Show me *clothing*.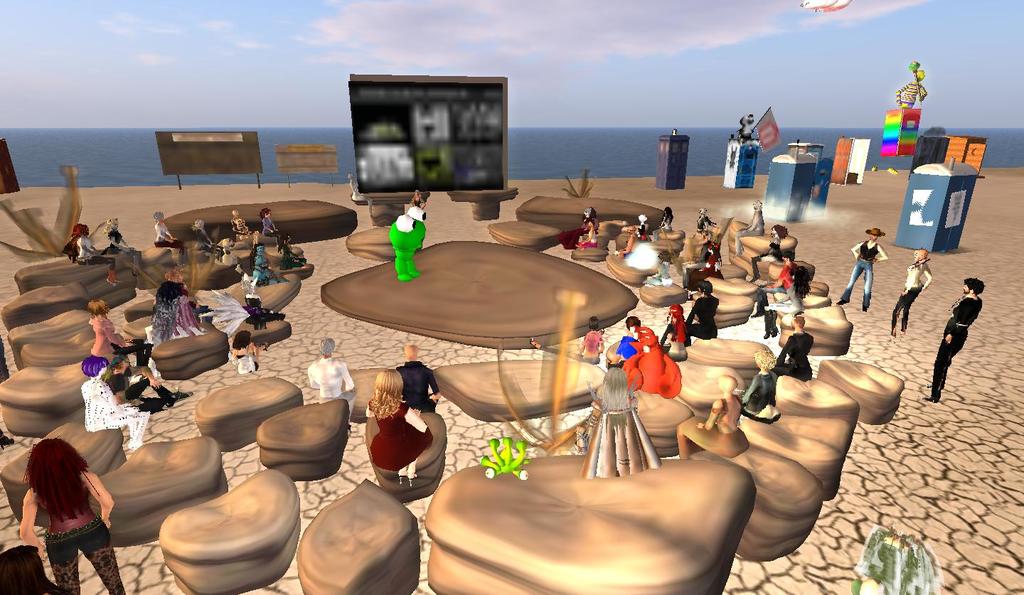
*clothing* is here: box(895, 80, 929, 106).
